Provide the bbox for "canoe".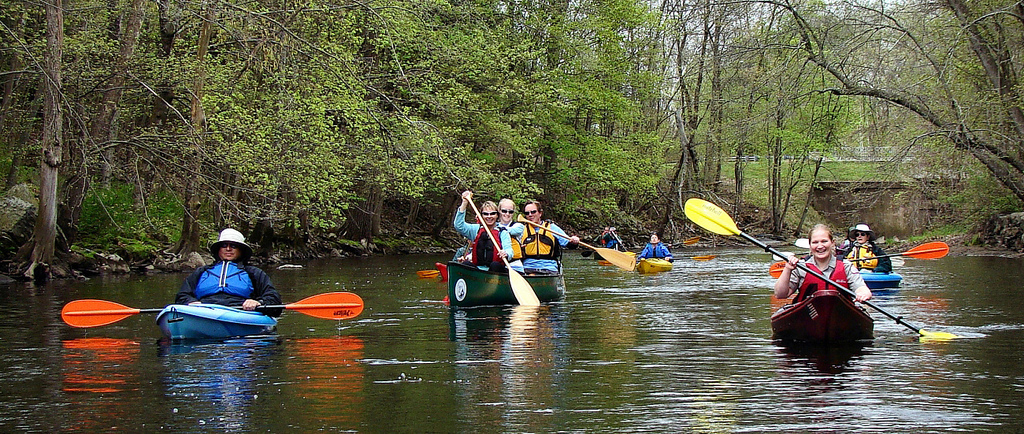
bbox=(770, 291, 866, 361).
